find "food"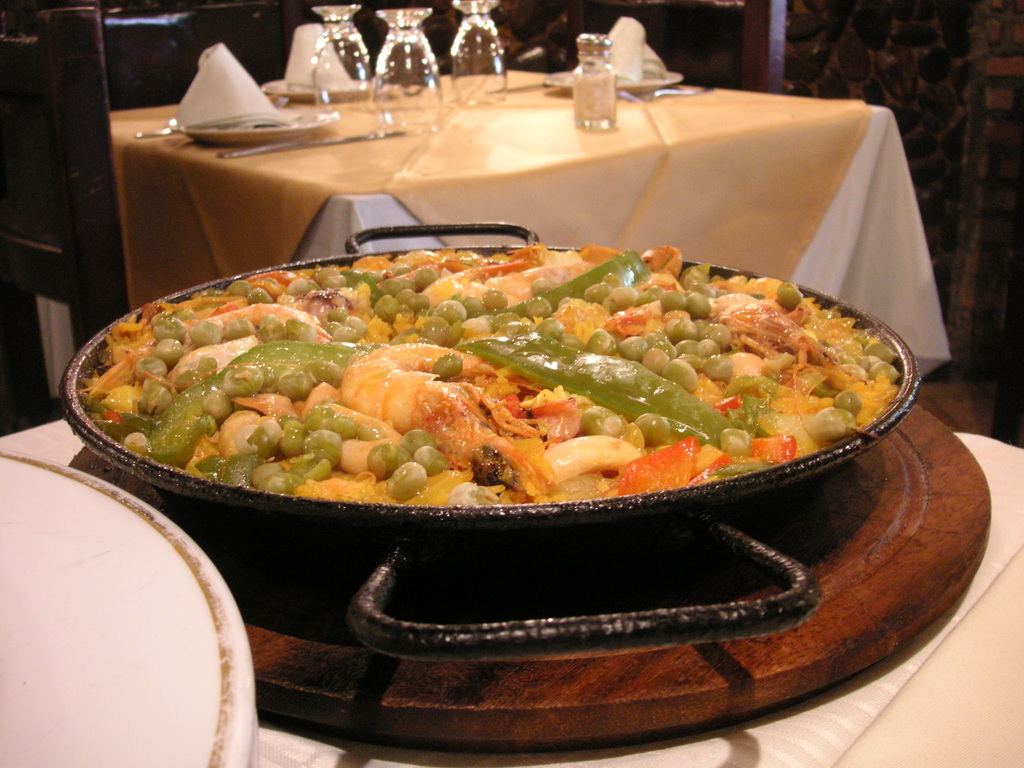
left=56, top=228, right=897, bottom=518
